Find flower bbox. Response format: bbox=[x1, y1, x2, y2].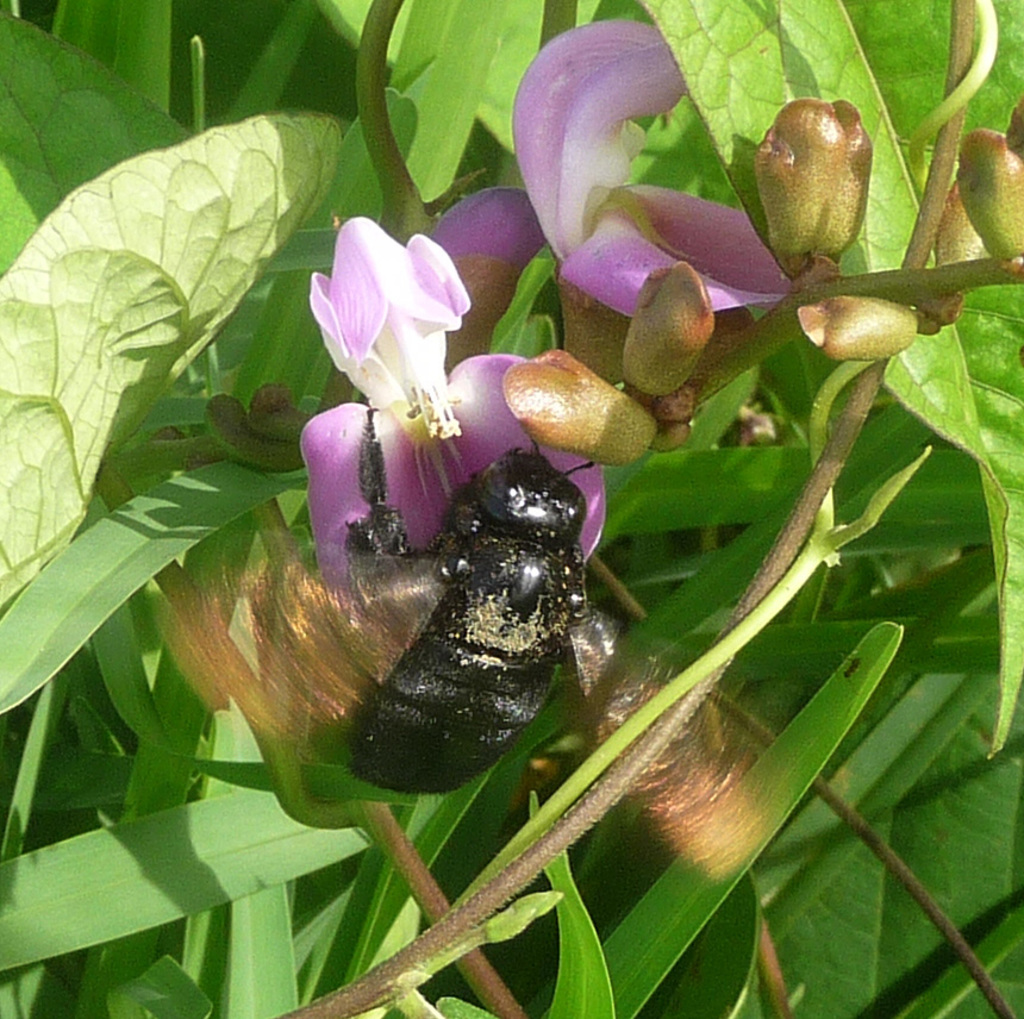
bbox=[499, 6, 798, 352].
